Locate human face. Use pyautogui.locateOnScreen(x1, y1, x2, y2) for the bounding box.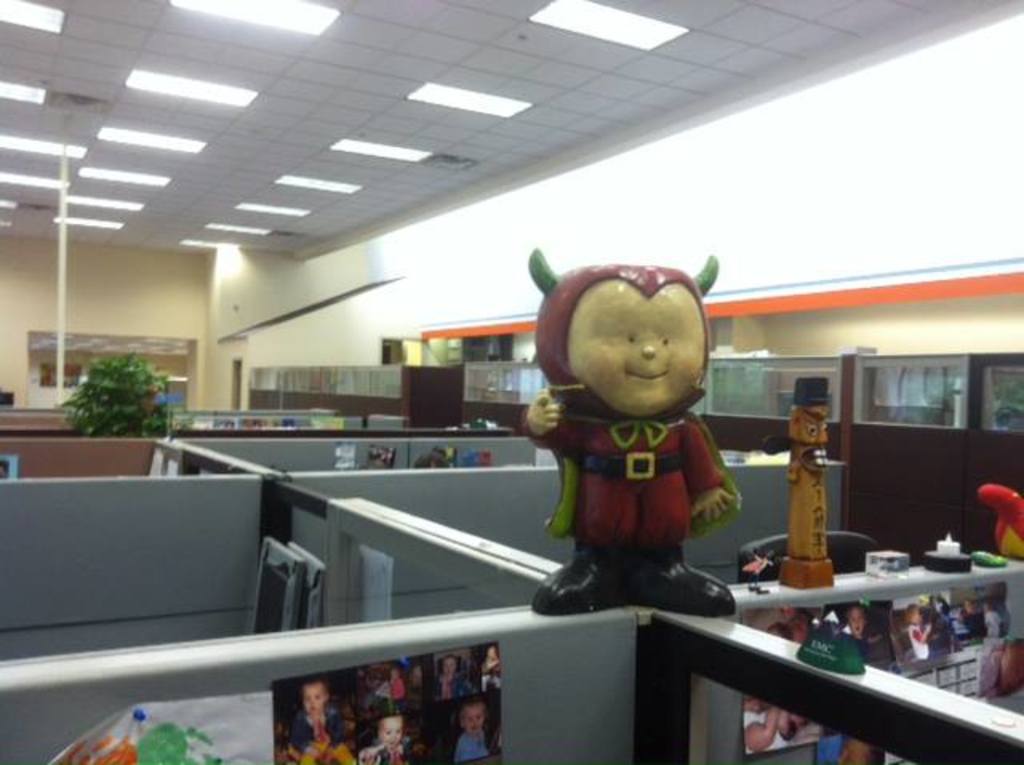
pyautogui.locateOnScreen(461, 704, 488, 736).
